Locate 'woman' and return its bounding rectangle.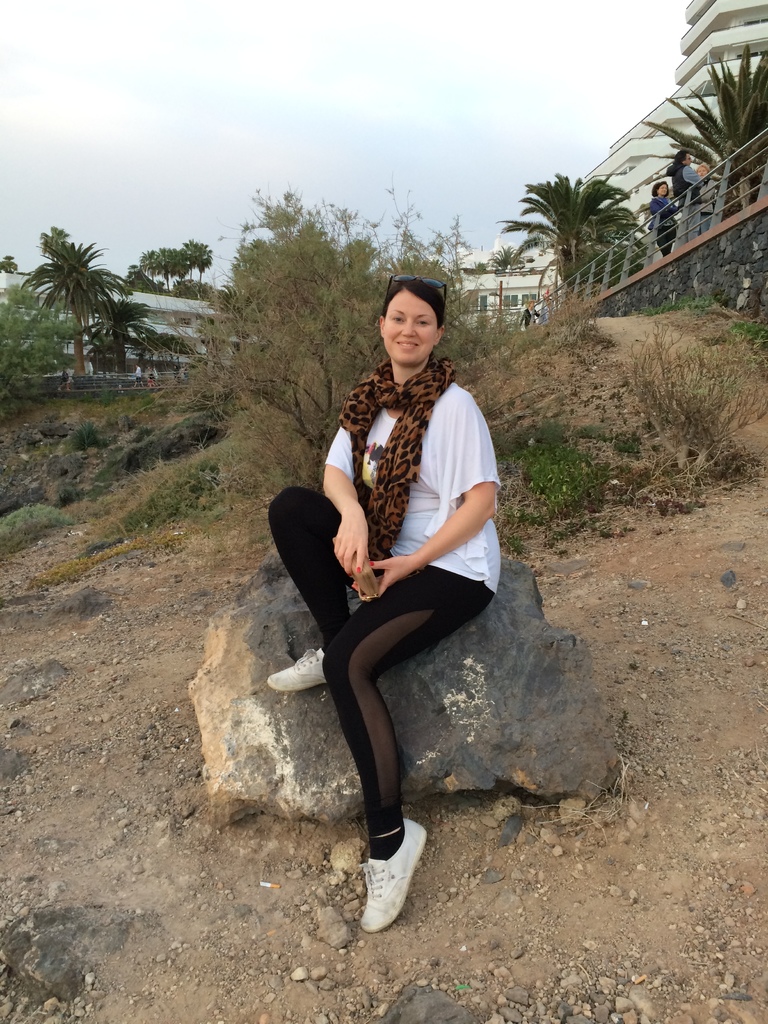
BBox(697, 163, 718, 233).
